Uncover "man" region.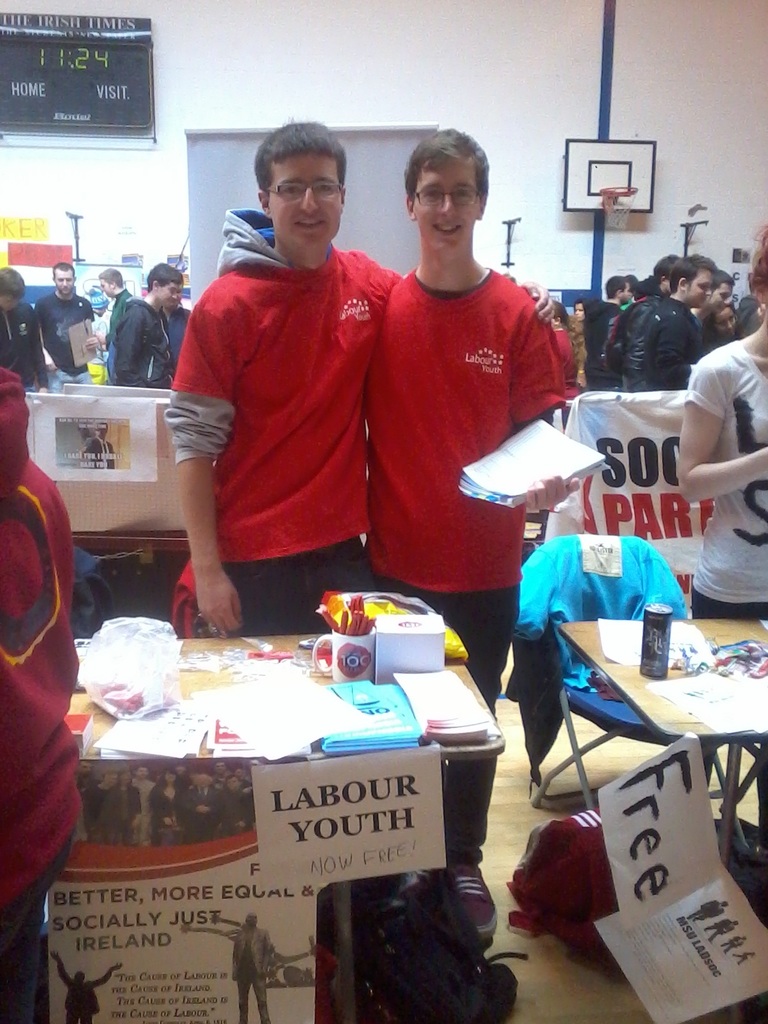
Uncovered: [130, 762, 156, 852].
